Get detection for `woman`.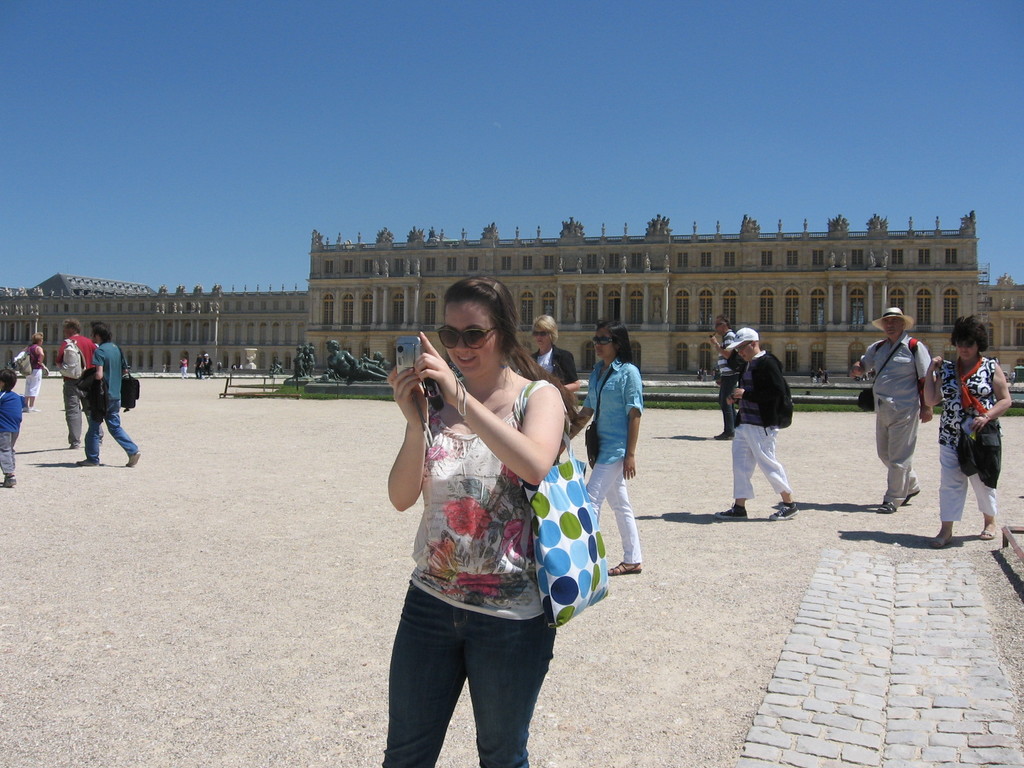
Detection: l=20, t=331, r=49, b=414.
